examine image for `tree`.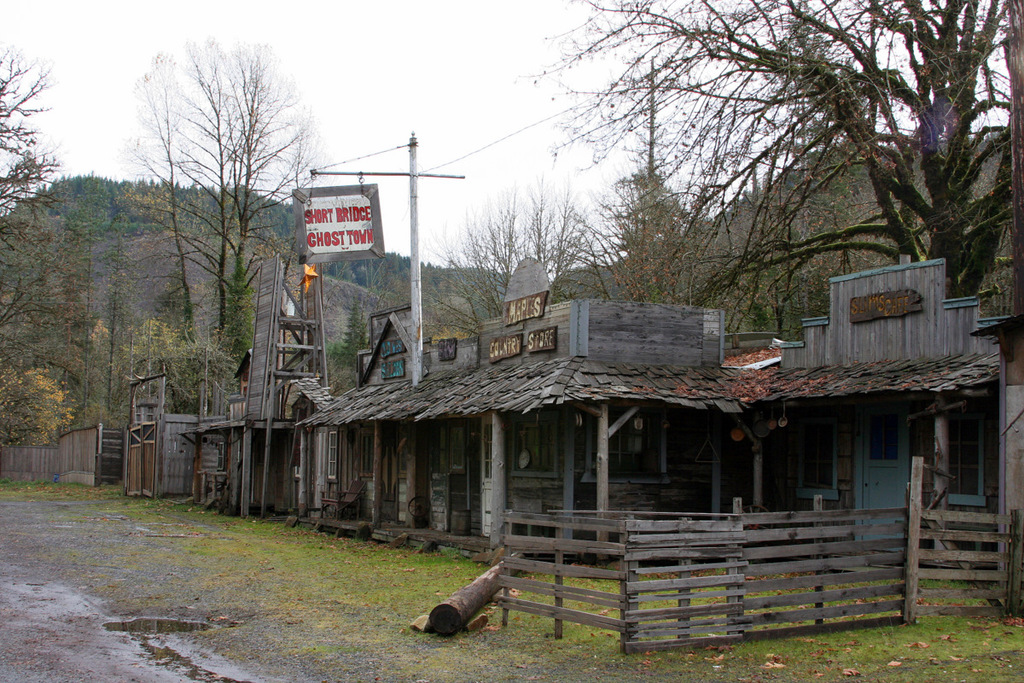
Examination result: (410,181,637,361).
